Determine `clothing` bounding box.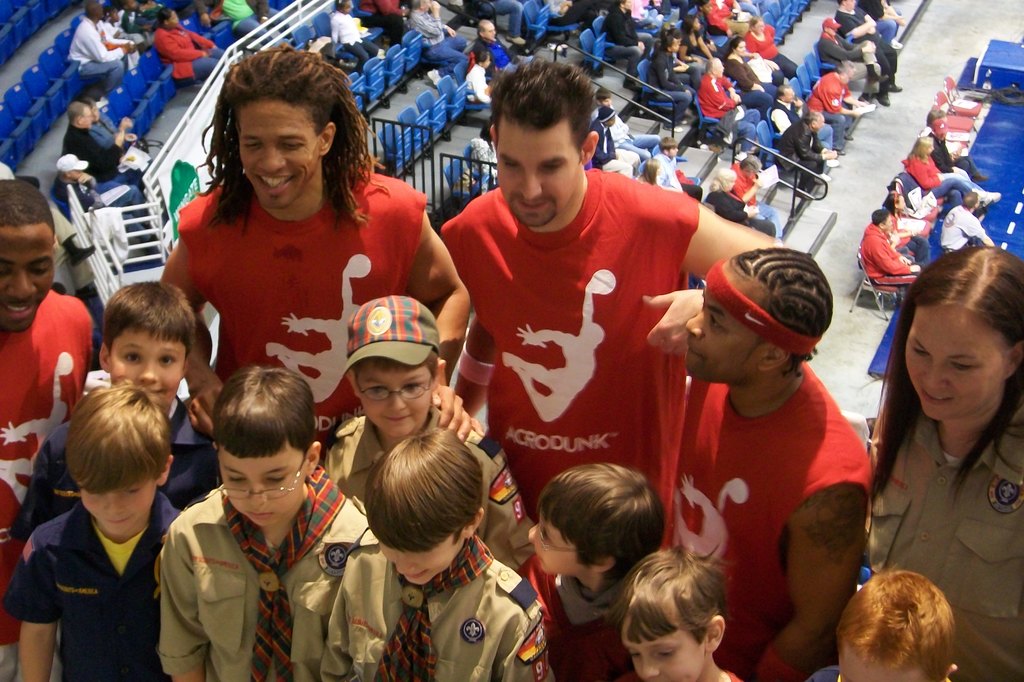
Determined: x1=854 y1=0 x2=885 y2=22.
